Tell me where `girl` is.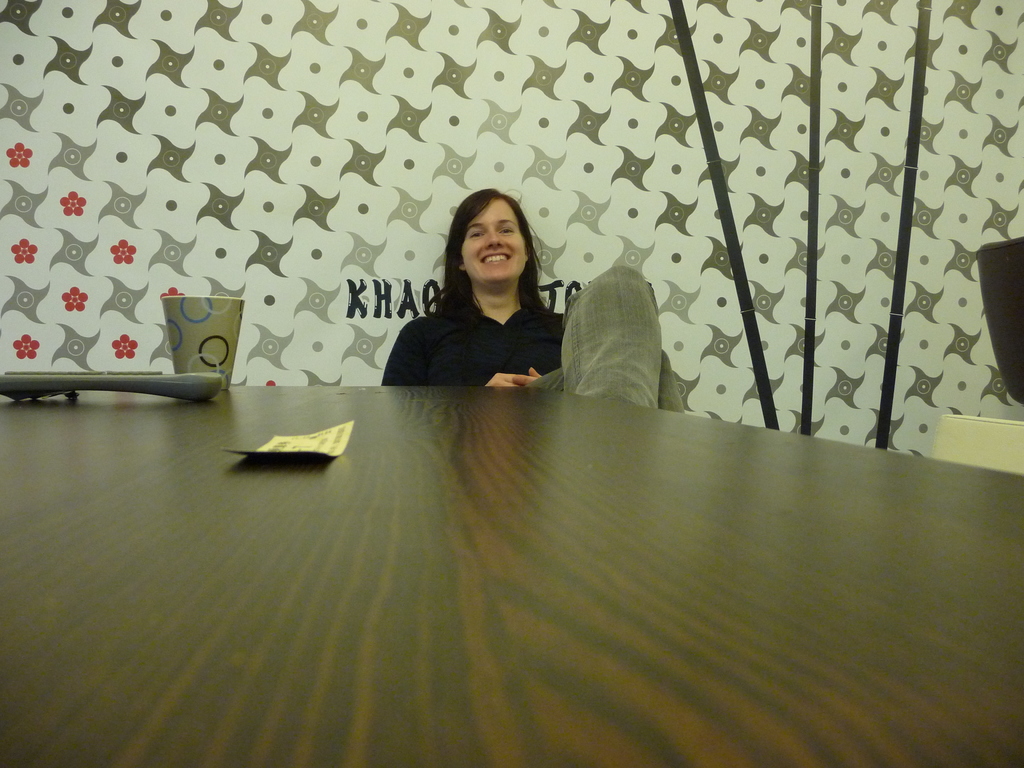
`girl` is at x1=372 y1=187 x2=690 y2=410.
